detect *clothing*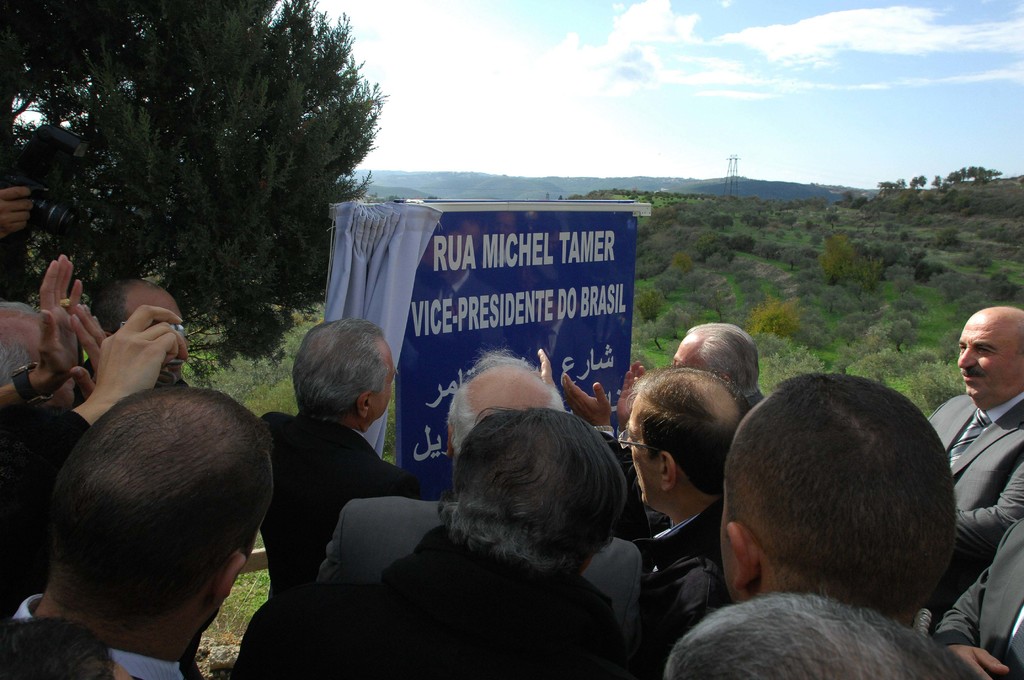
Rect(927, 392, 1023, 608)
